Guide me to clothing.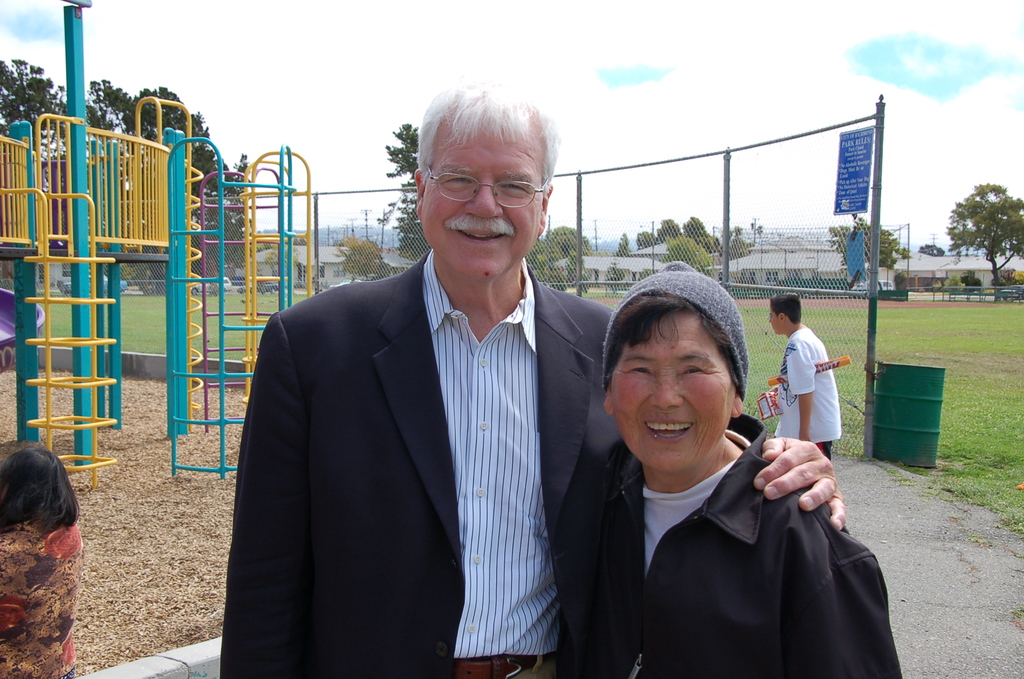
Guidance: <box>774,323,844,462</box>.
